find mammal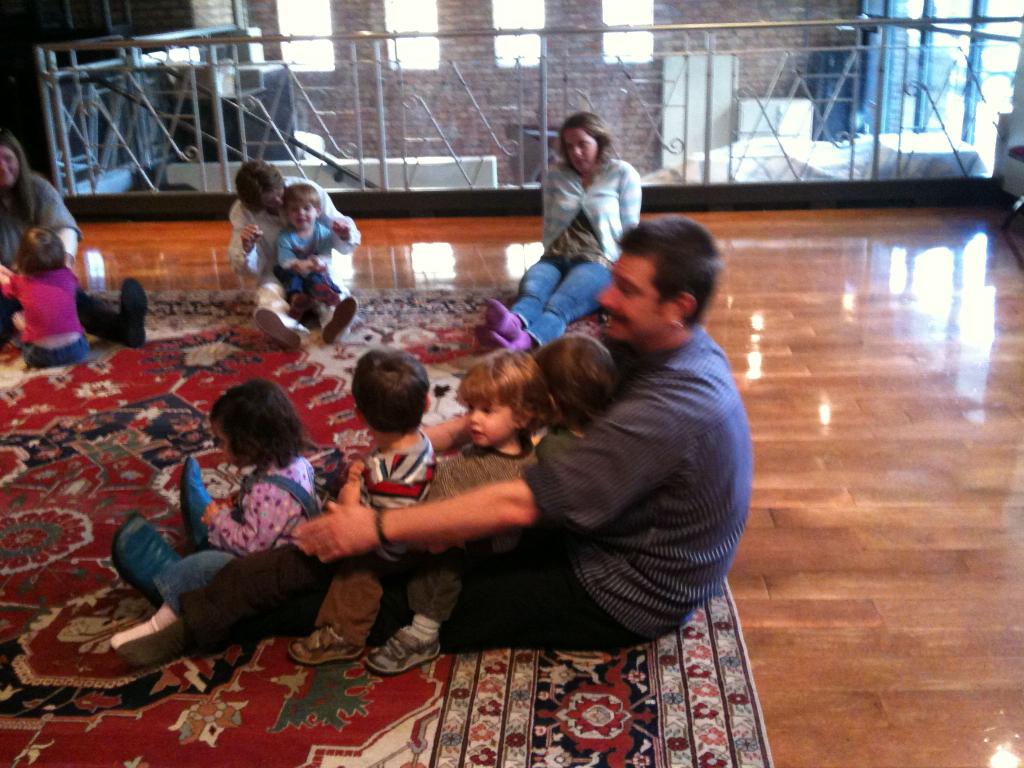
box=[222, 156, 361, 346]
